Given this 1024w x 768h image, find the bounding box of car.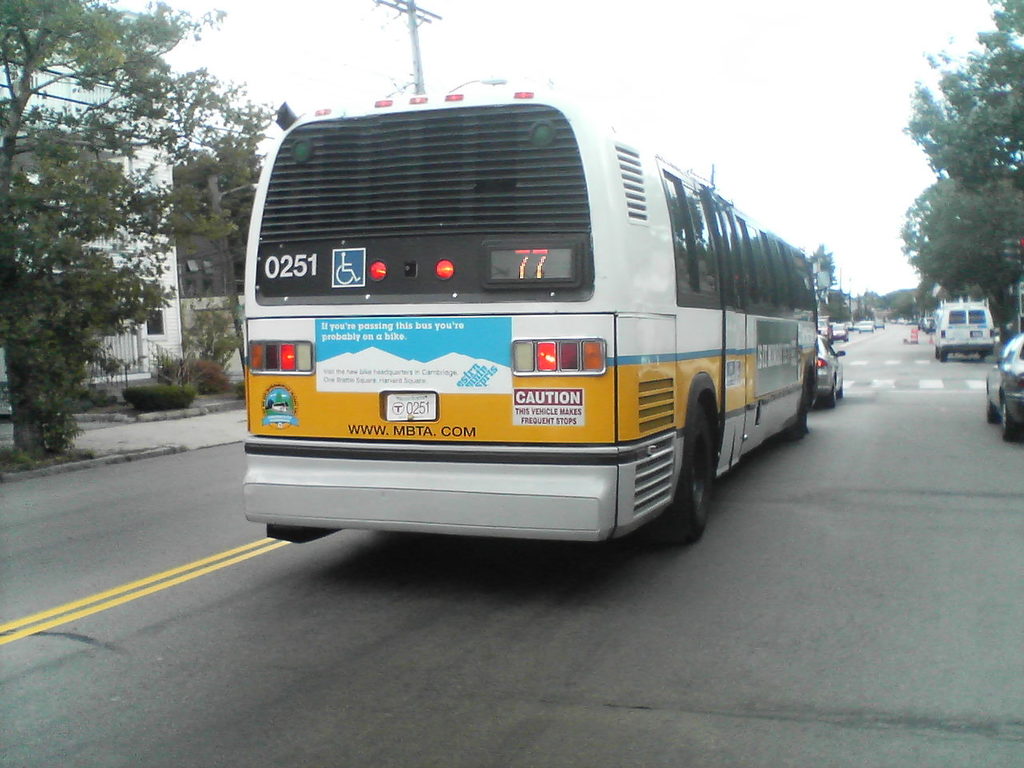
834:315:843:341.
